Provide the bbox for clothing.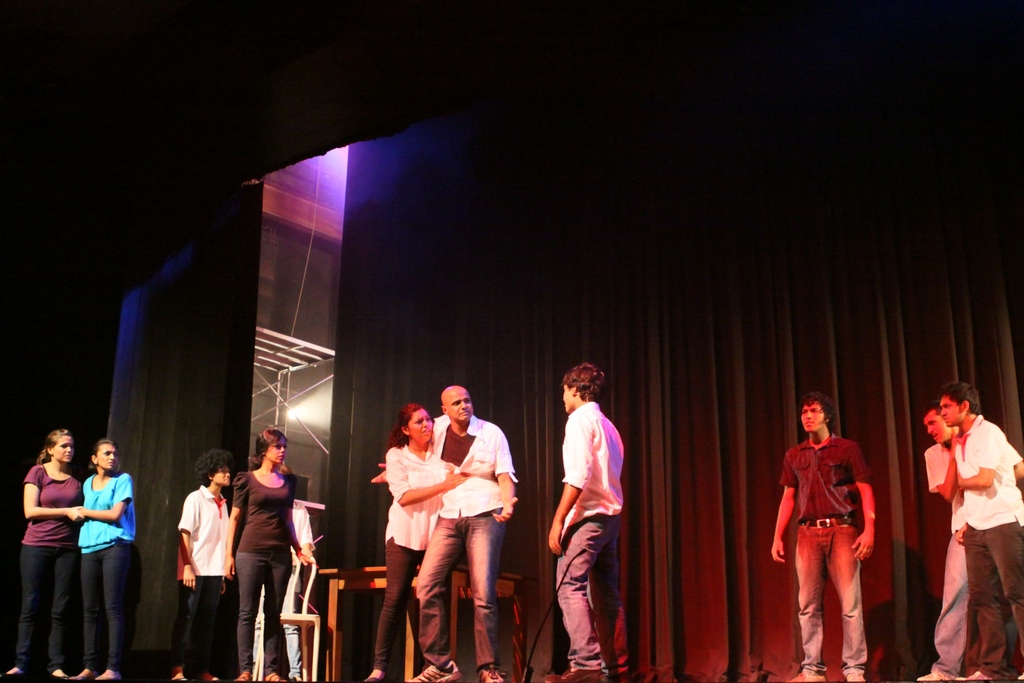
x1=232 y1=469 x2=295 y2=678.
